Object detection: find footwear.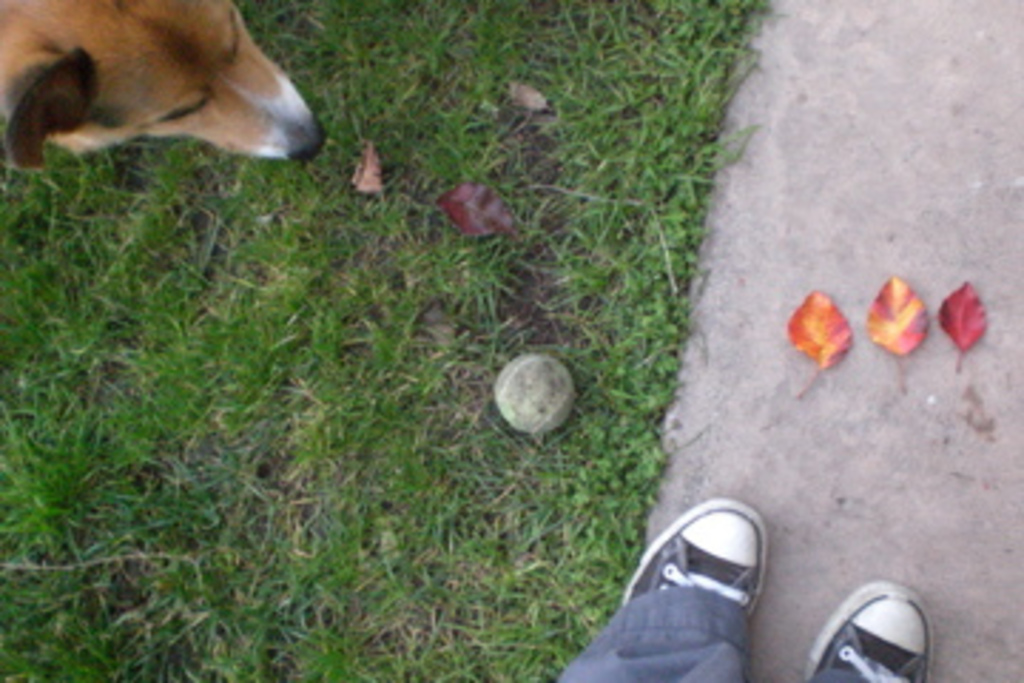
locate(805, 578, 939, 680).
